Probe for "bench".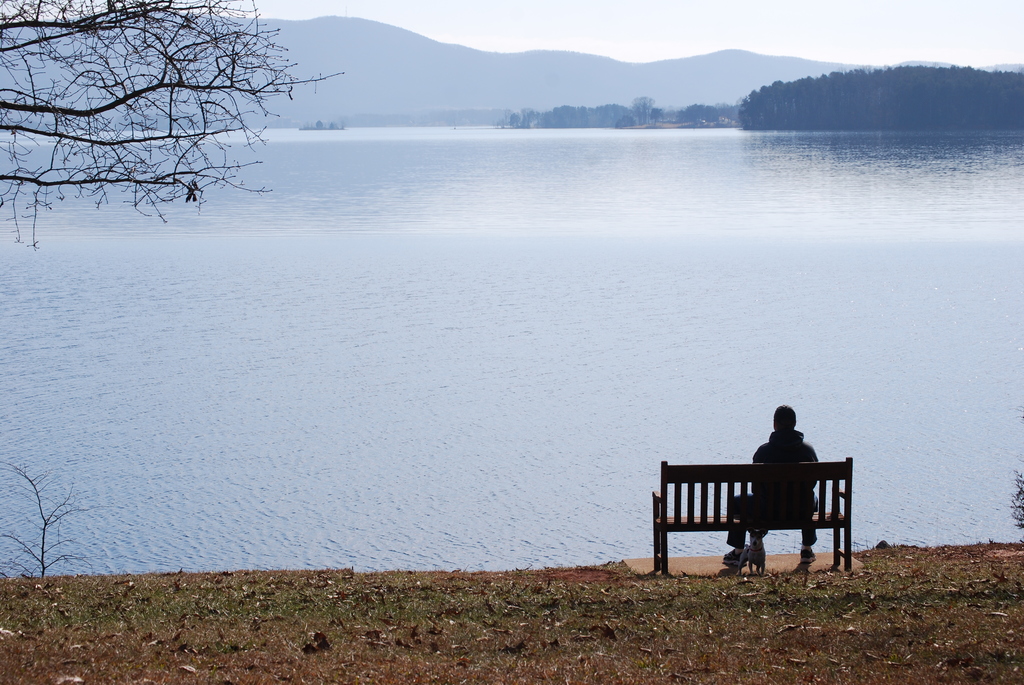
Probe result: <bbox>658, 465, 853, 585</bbox>.
